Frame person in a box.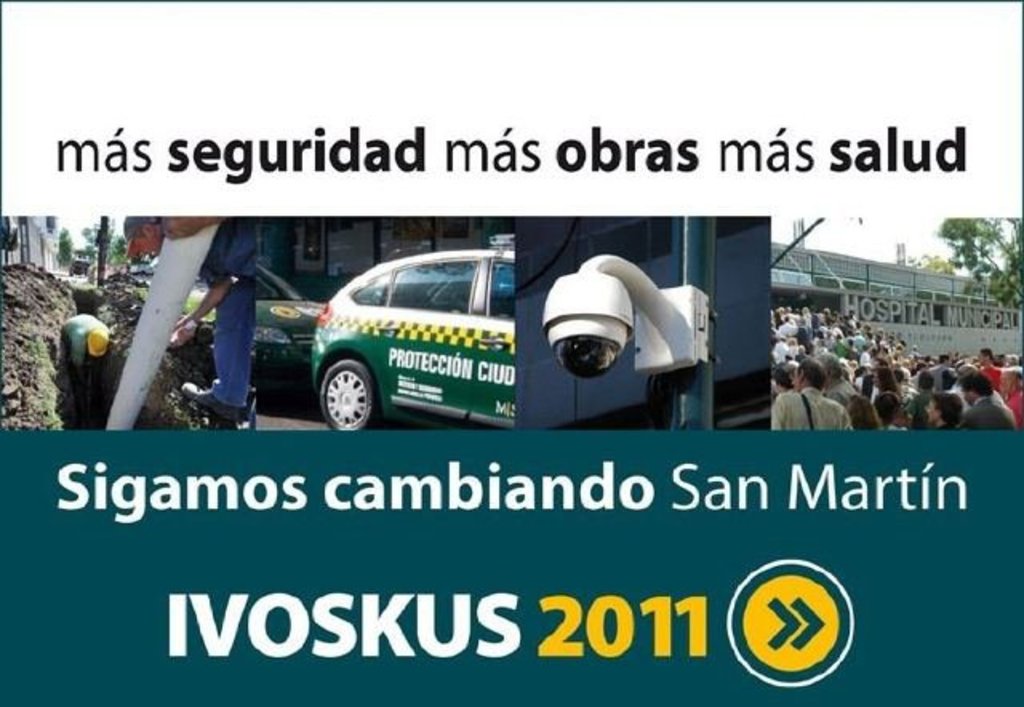
rect(58, 314, 106, 373).
